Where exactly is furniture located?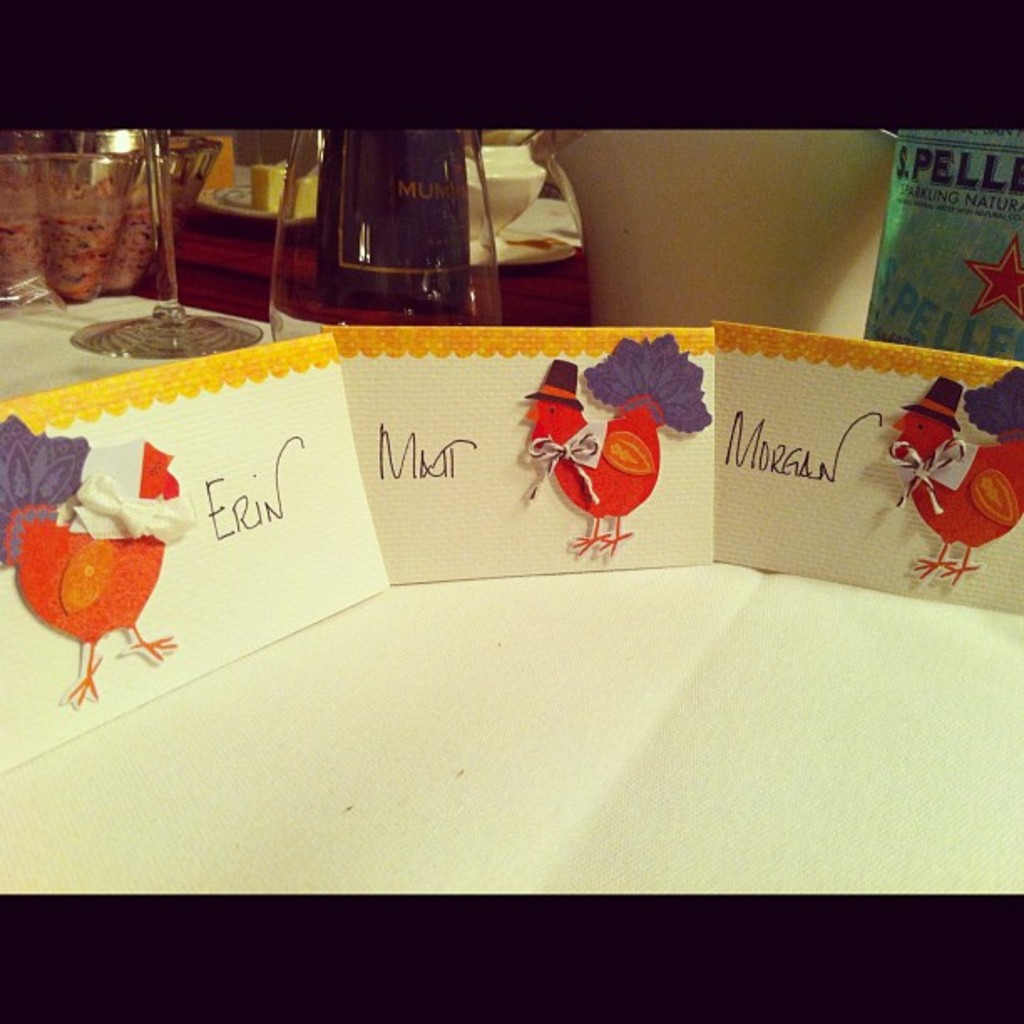
Its bounding box is x1=0 y1=291 x2=1022 y2=895.
